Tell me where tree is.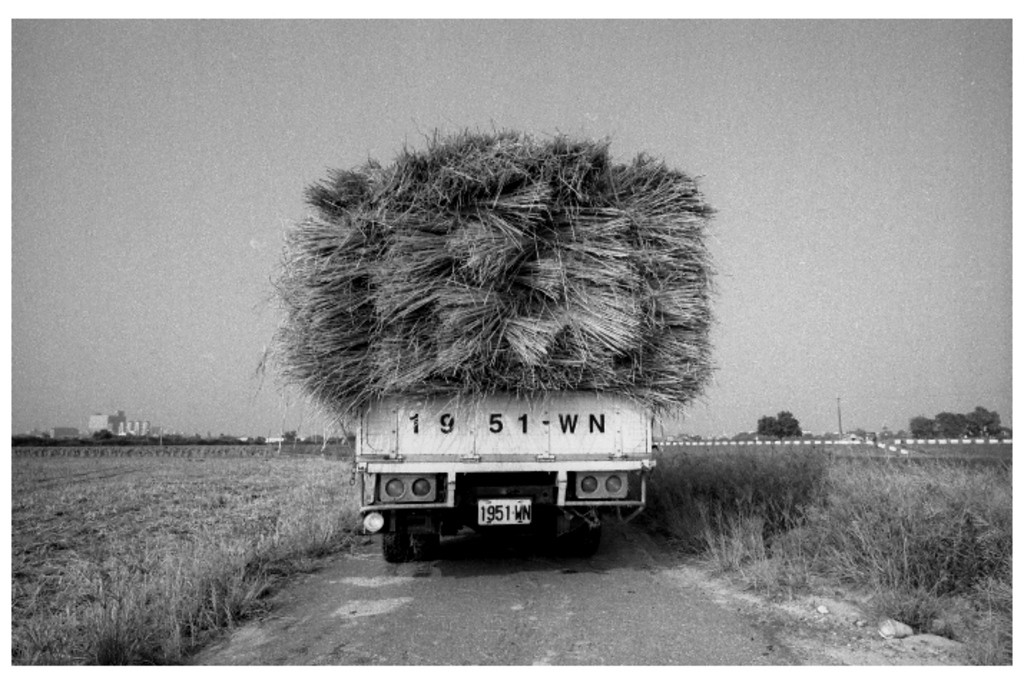
tree is at {"x1": 759, "y1": 410, "x2": 805, "y2": 432}.
